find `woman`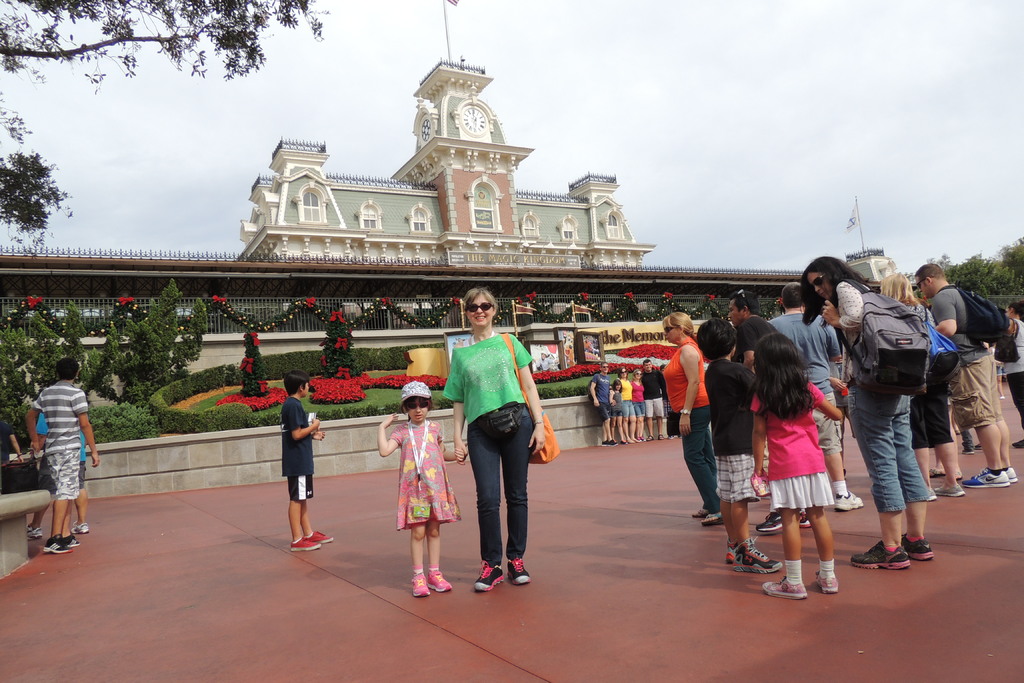
Rect(875, 267, 967, 508)
